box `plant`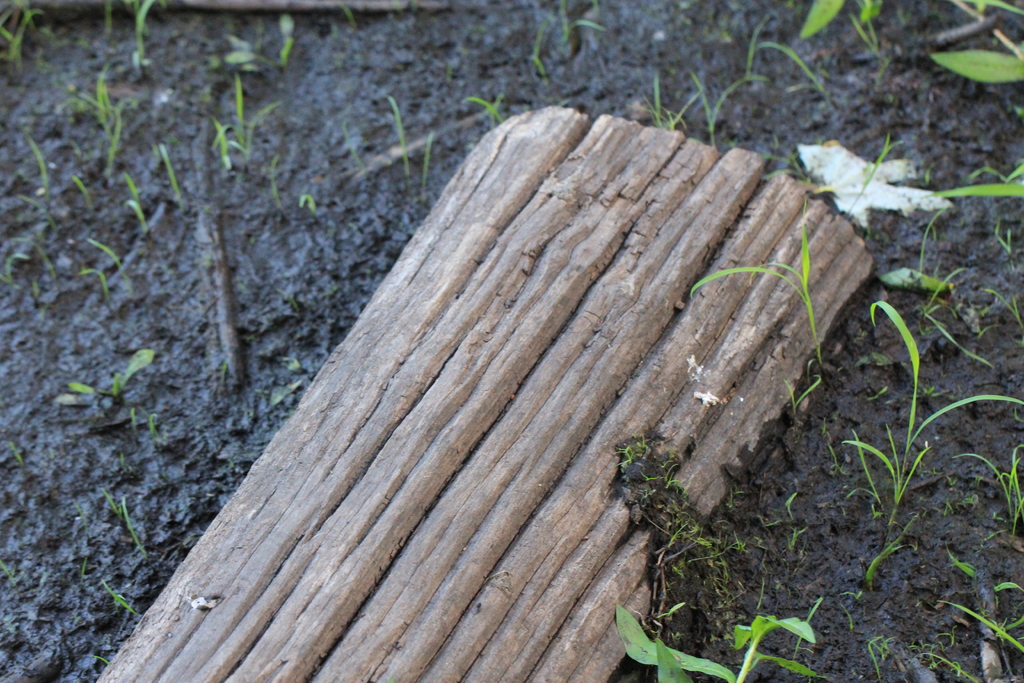
box(120, 168, 164, 236)
